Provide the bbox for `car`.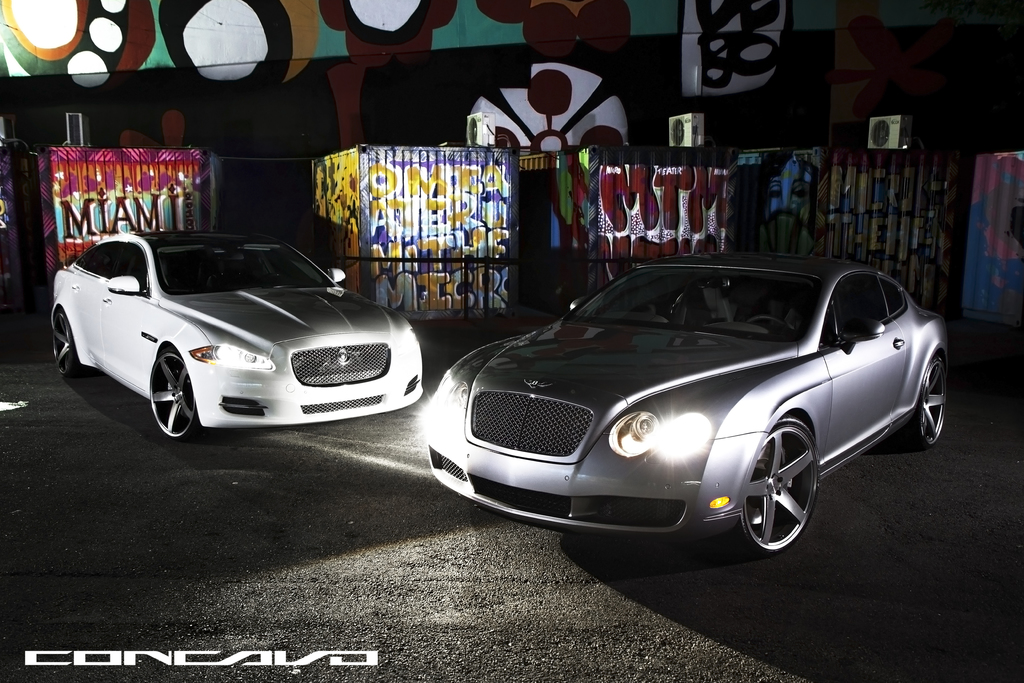
left=424, top=248, right=948, bottom=558.
